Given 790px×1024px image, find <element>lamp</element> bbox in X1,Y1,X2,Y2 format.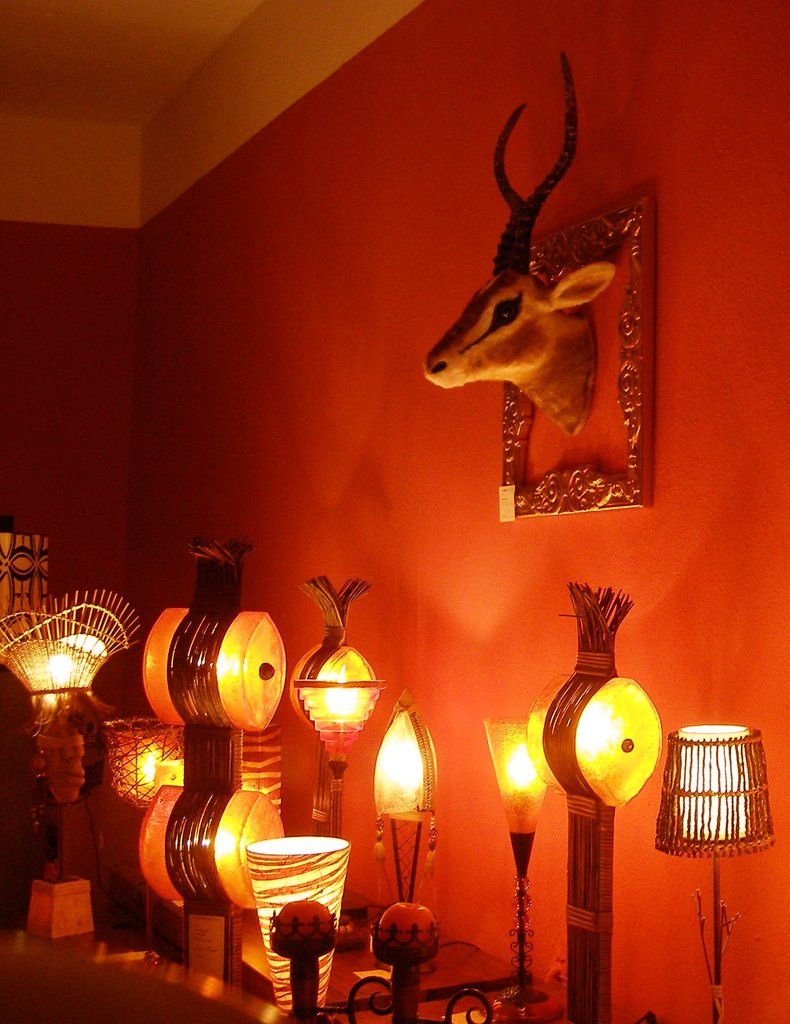
657,721,778,1023.
